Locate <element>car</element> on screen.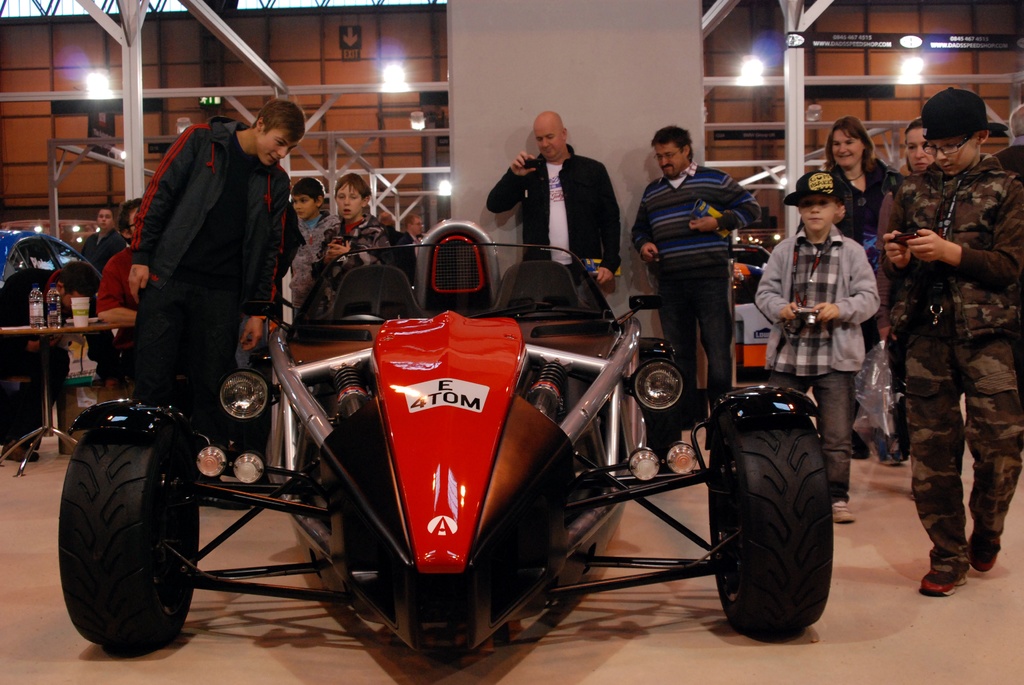
On screen at (x1=24, y1=203, x2=846, y2=657).
